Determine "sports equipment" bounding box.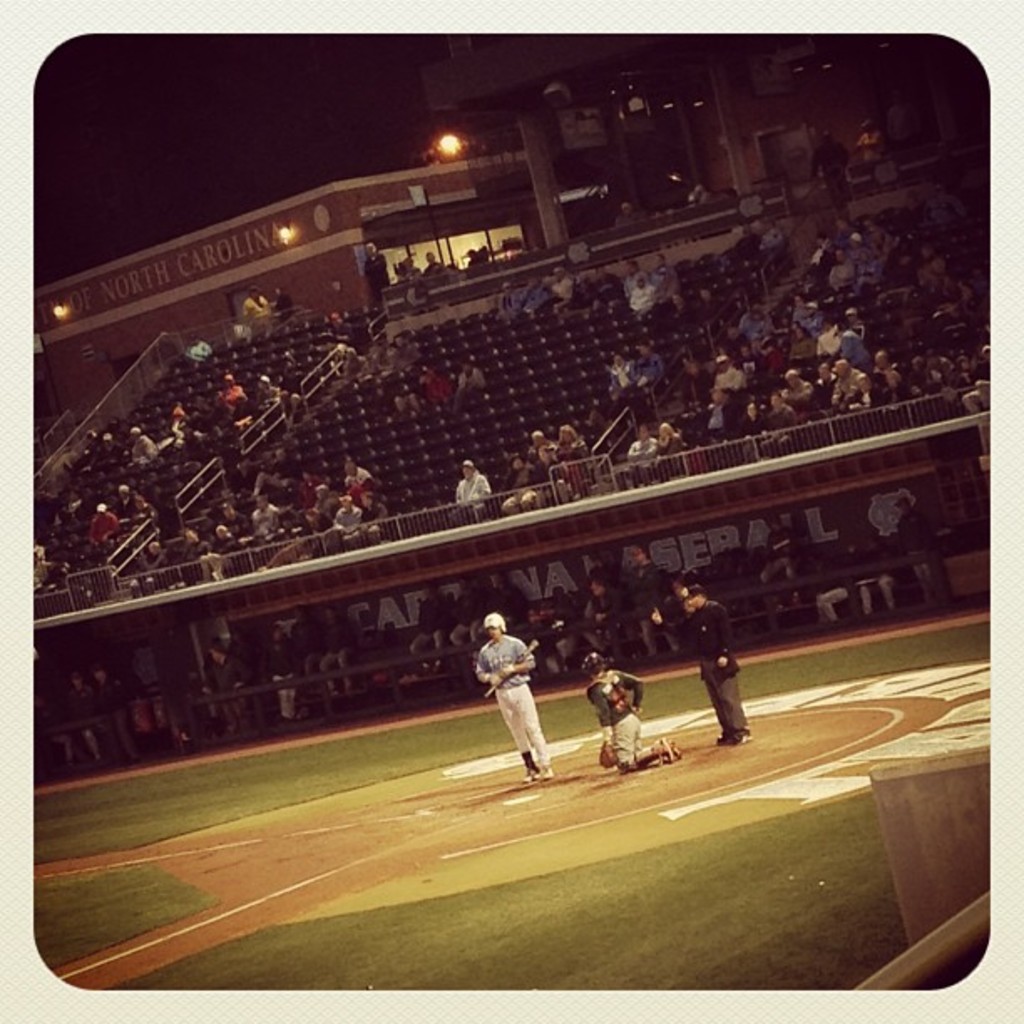
Determined: <region>592, 738, 616, 770</region>.
